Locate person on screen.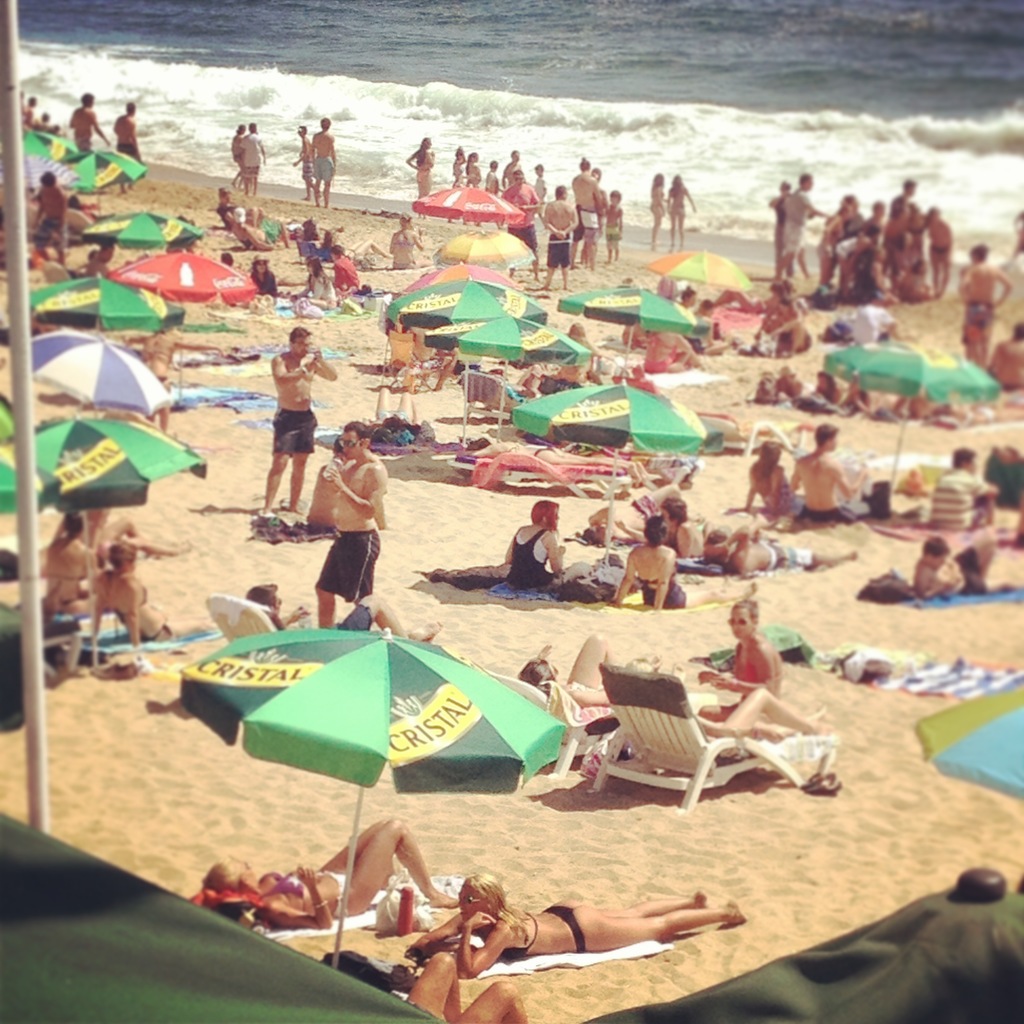
On screen at (left=922, top=200, right=955, bottom=305).
